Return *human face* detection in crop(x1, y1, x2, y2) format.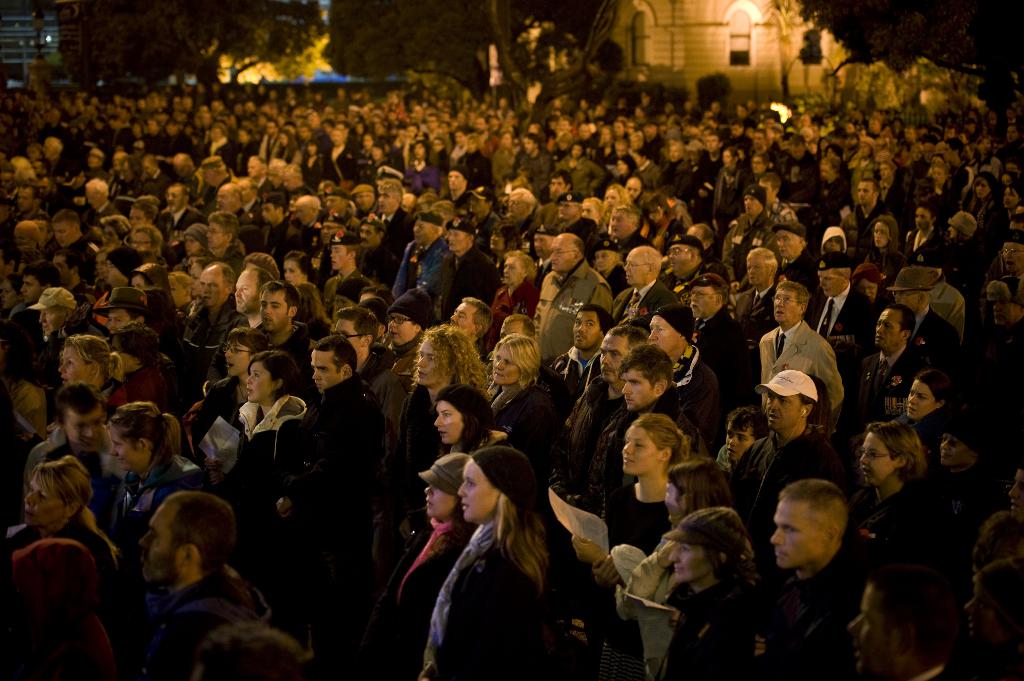
crop(260, 205, 275, 220).
